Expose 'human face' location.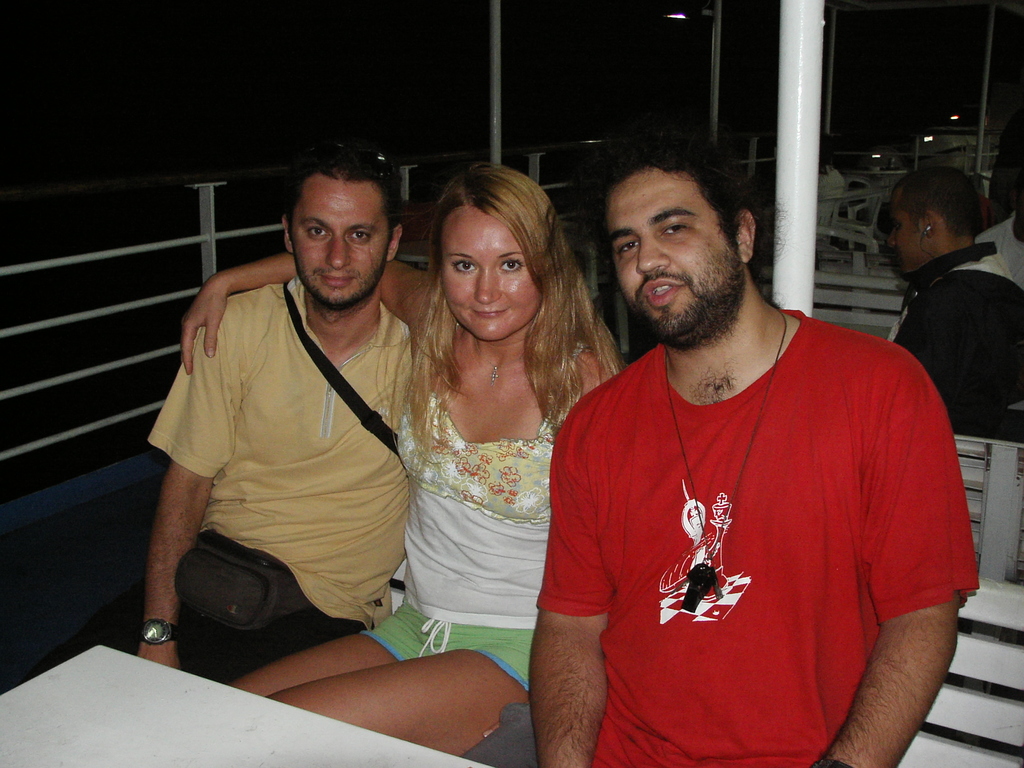
Exposed at select_region(292, 178, 393, 314).
